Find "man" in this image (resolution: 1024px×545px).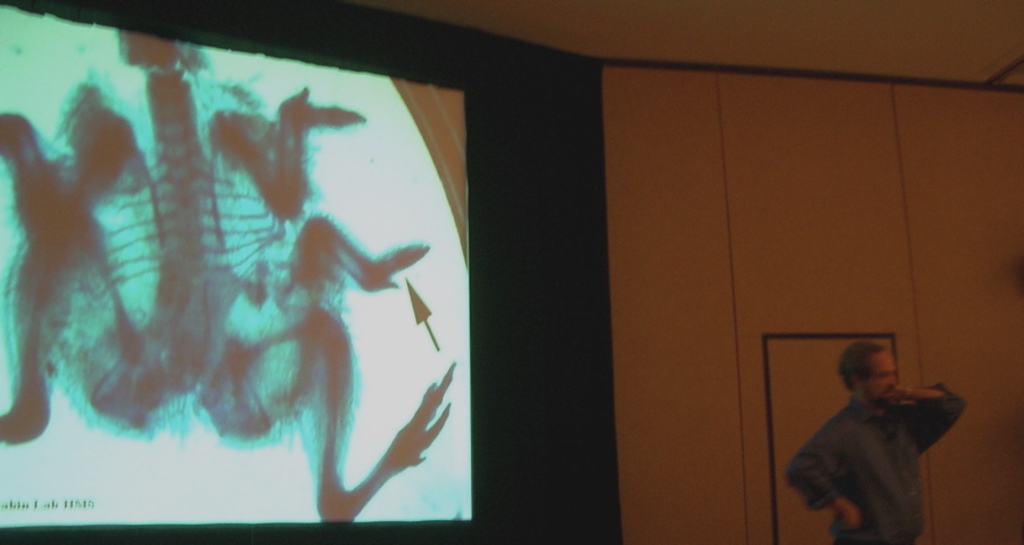
region(784, 321, 967, 536).
